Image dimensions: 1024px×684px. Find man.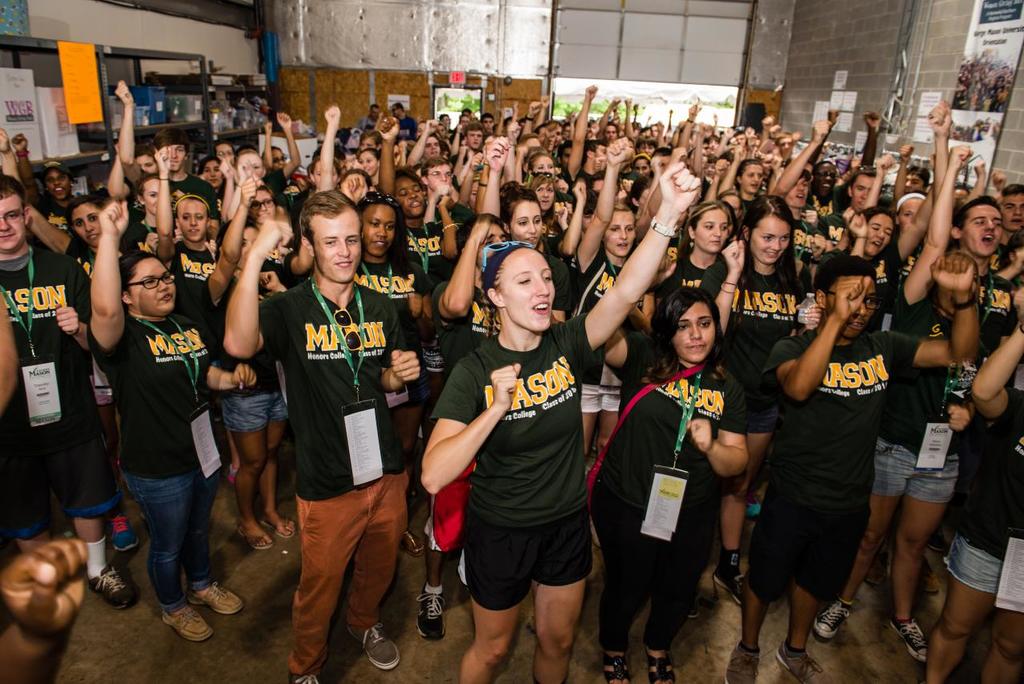
rect(357, 102, 383, 132).
